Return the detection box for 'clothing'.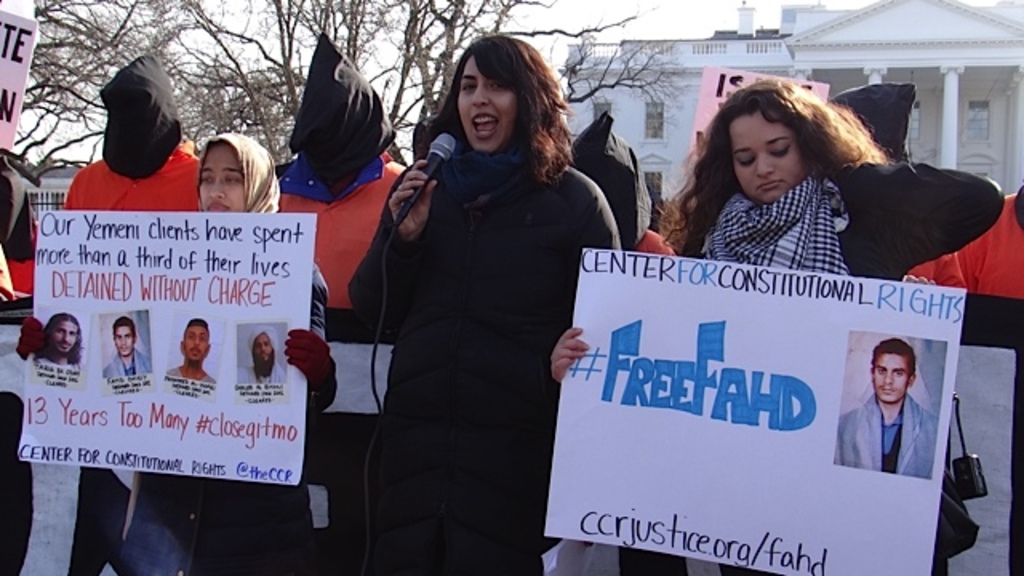
box=[840, 387, 934, 475].
